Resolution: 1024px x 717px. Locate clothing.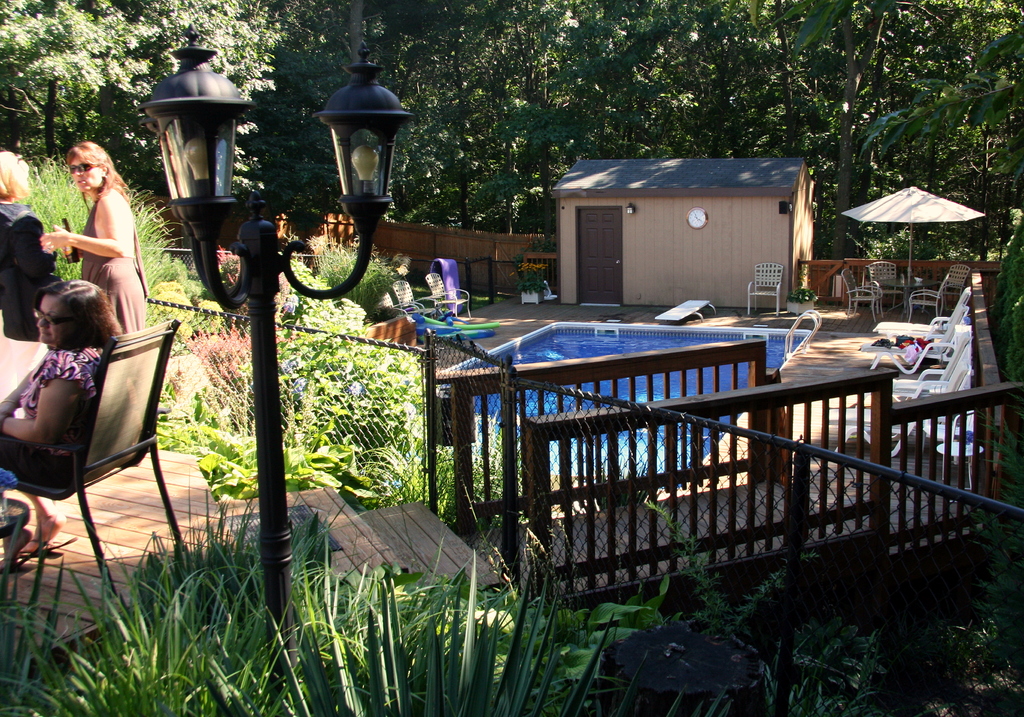
<box>1,205,70,337</box>.
